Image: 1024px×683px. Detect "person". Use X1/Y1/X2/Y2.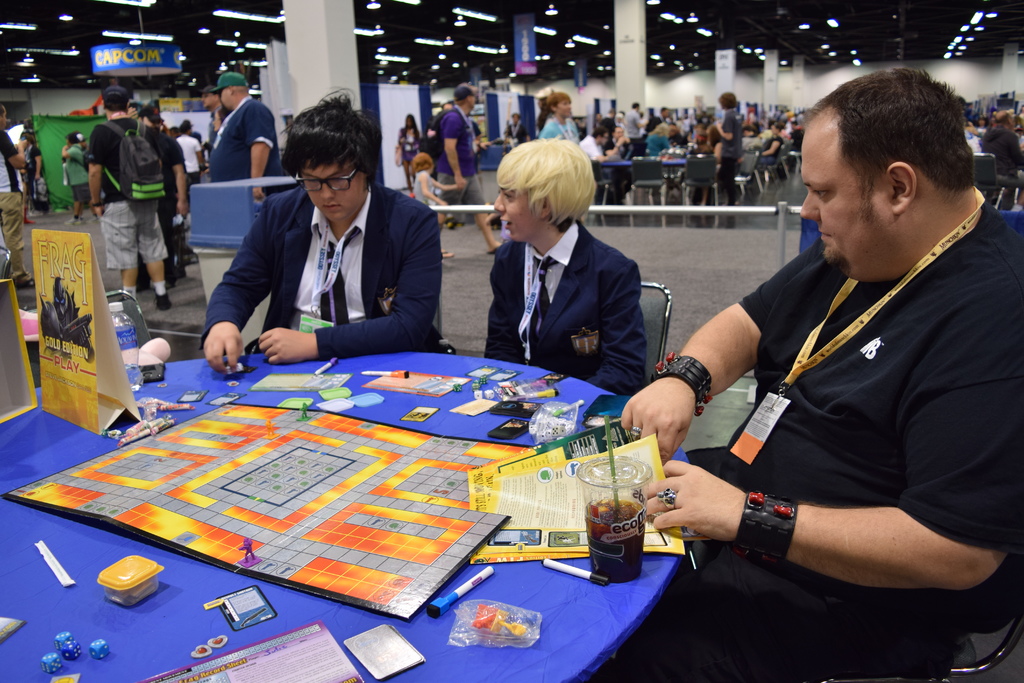
63/134/88/226.
